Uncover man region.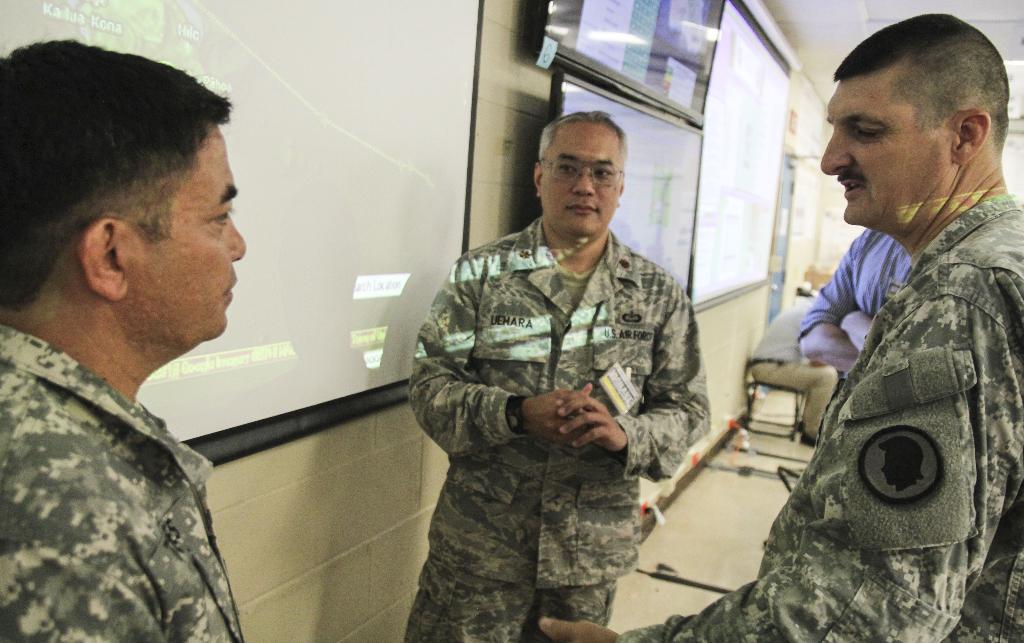
Uncovered: [751,291,837,448].
